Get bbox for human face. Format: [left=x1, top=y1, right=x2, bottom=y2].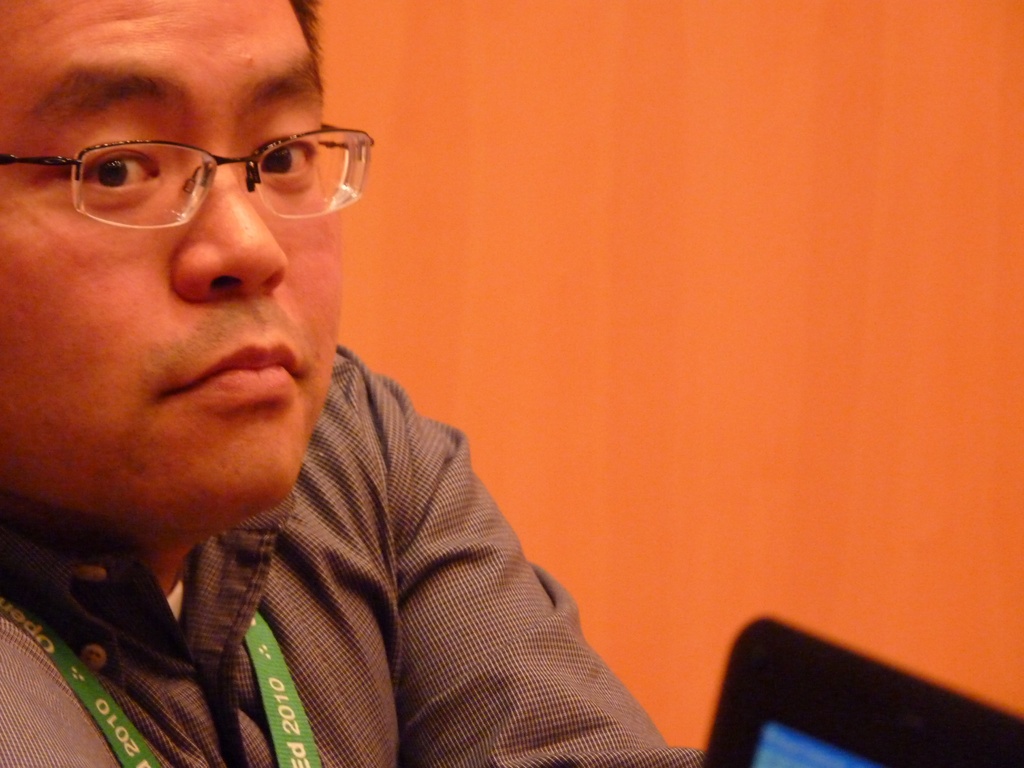
[left=3, top=0, right=345, bottom=508].
